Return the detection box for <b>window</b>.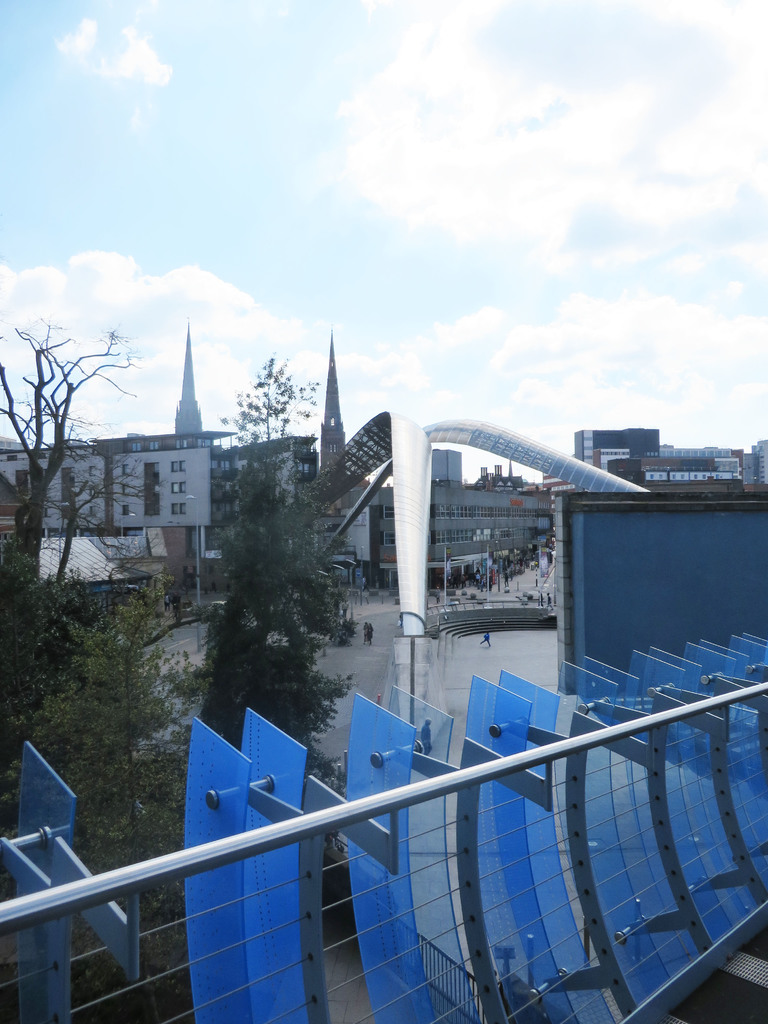
pyautogui.locateOnScreen(123, 502, 130, 514).
